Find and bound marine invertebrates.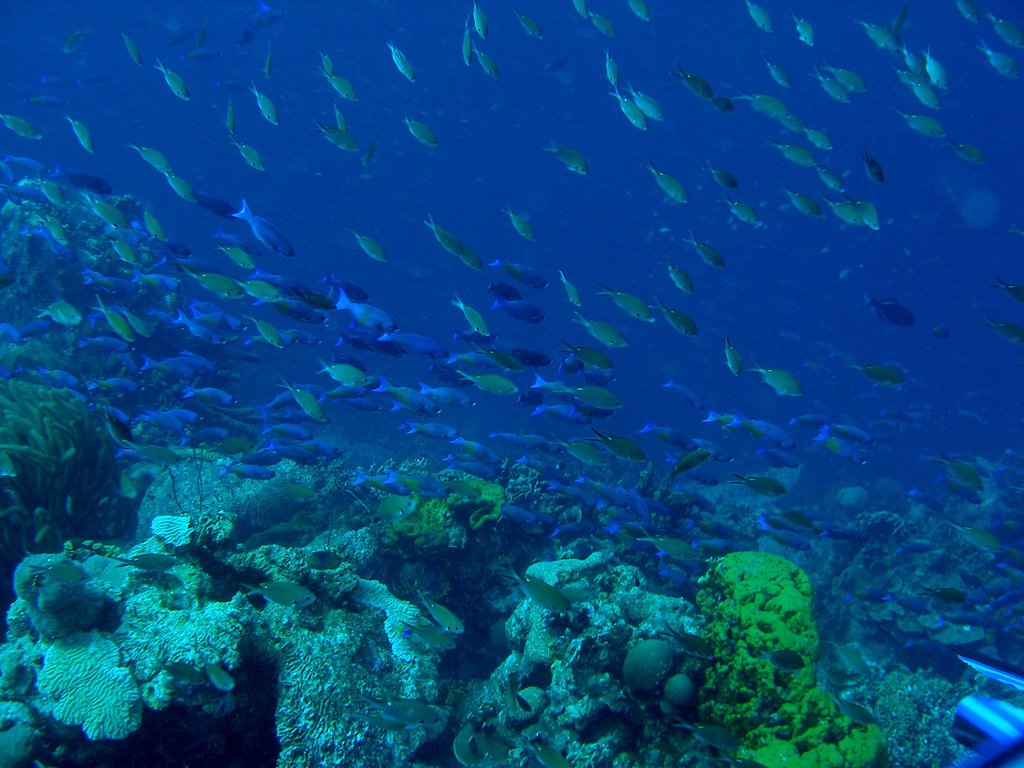
Bound: locate(865, 659, 989, 767).
